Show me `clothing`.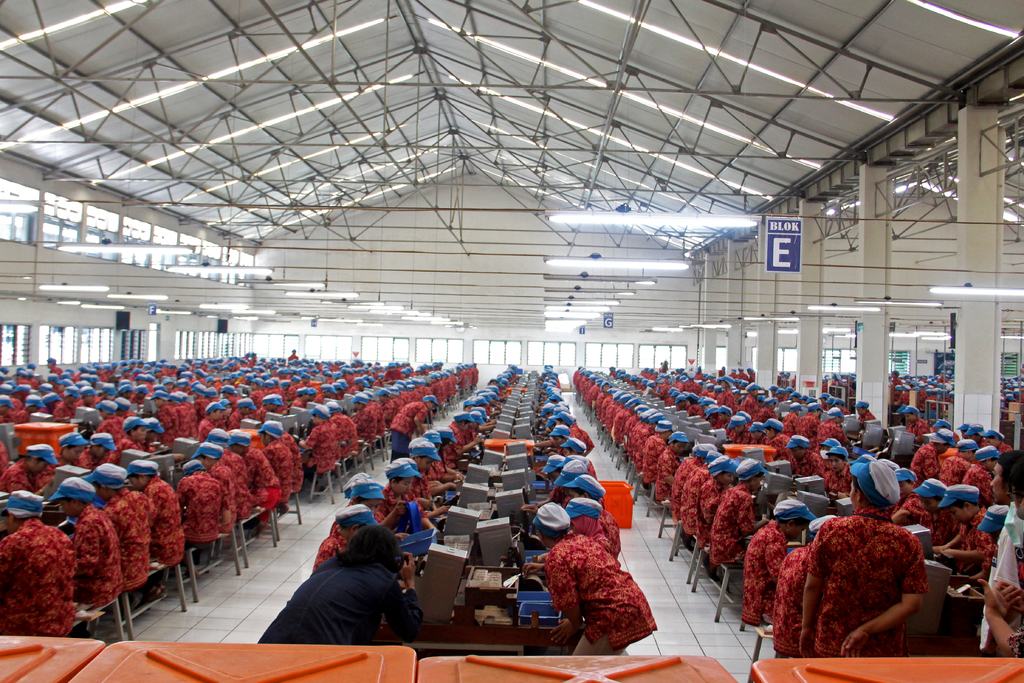
`clothing` is here: <box>950,507,991,562</box>.
